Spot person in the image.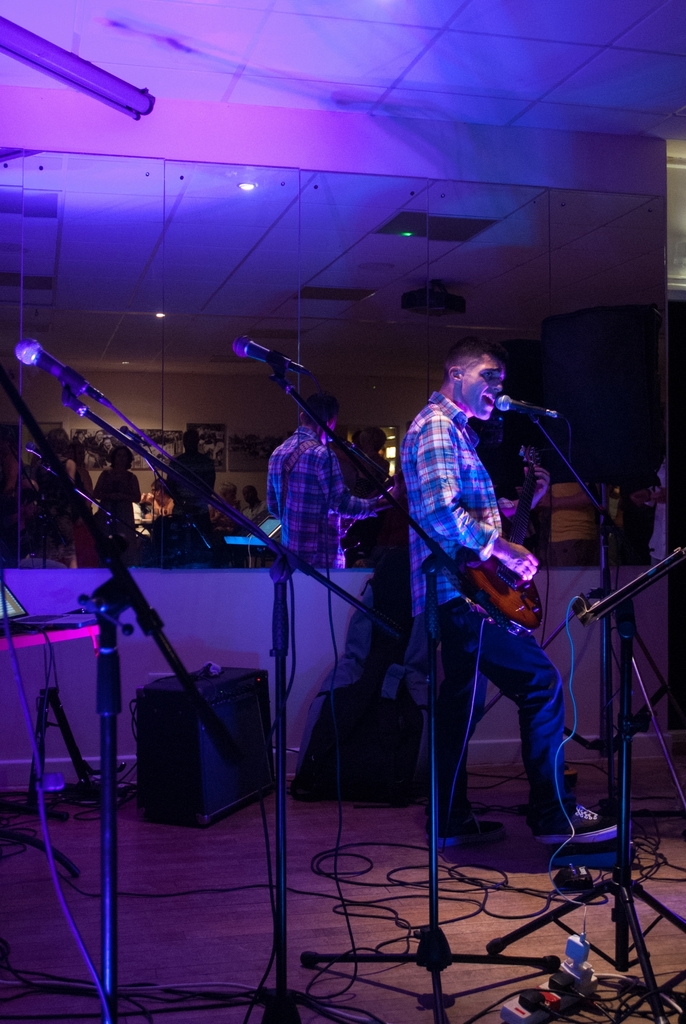
person found at locate(160, 431, 221, 552).
